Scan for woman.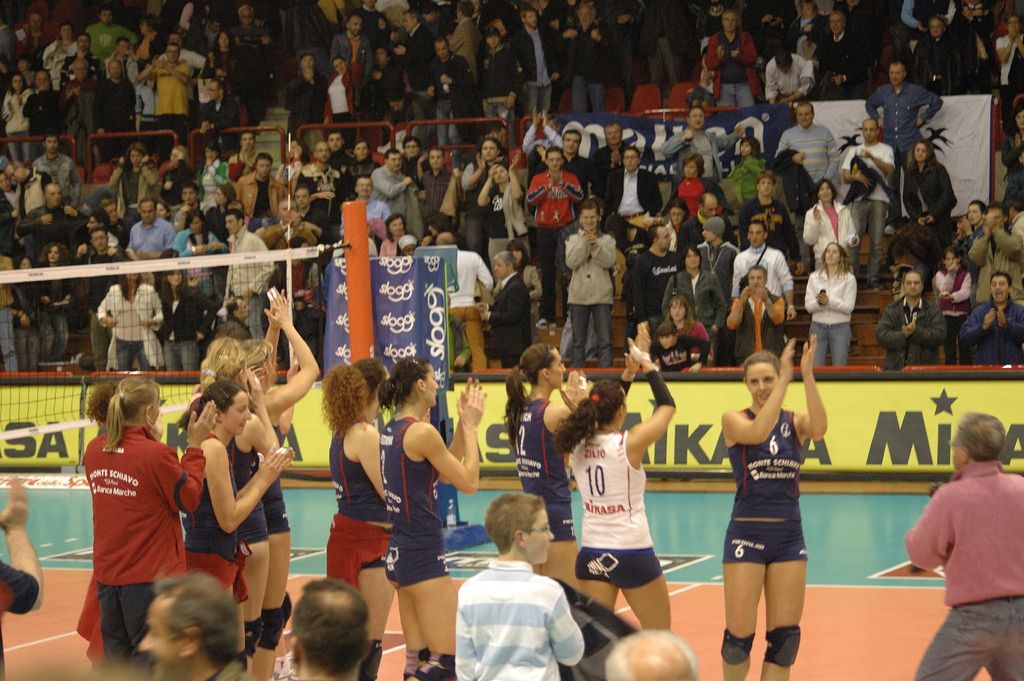
Scan result: box(493, 239, 542, 330).
